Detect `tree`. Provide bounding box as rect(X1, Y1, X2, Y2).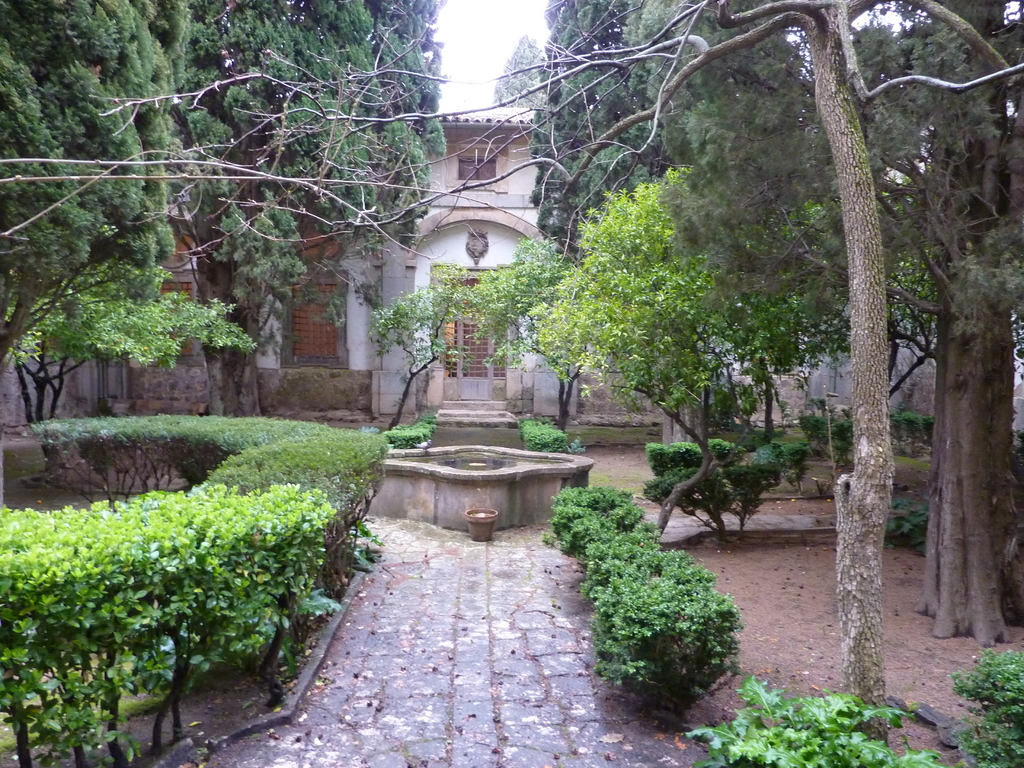
rect(495, 27, 556, 122).
